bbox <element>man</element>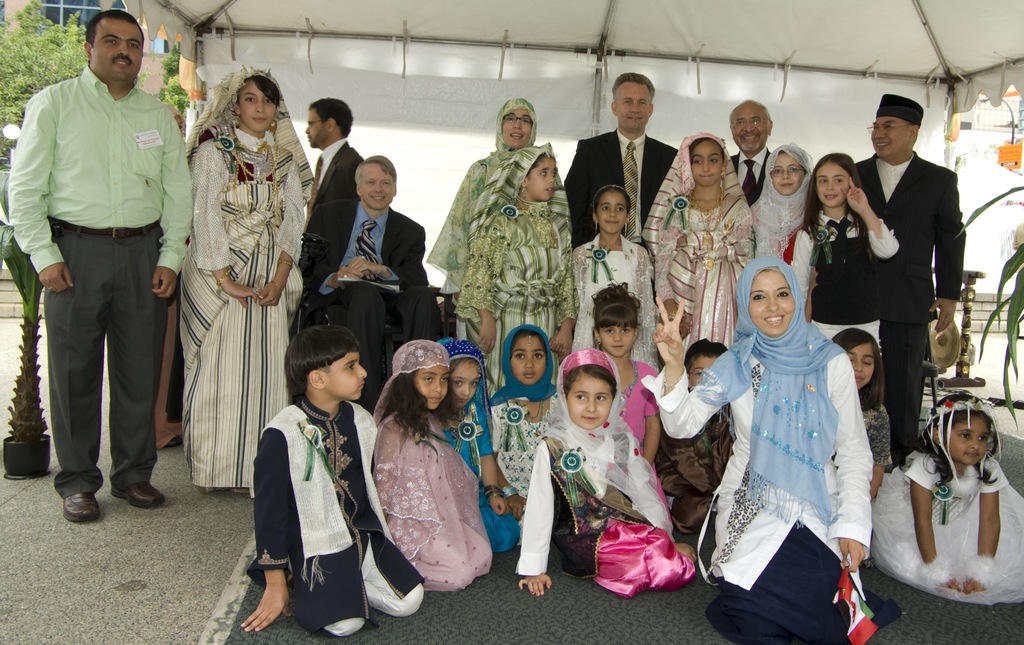
rect(289, 97, 378, 390)
